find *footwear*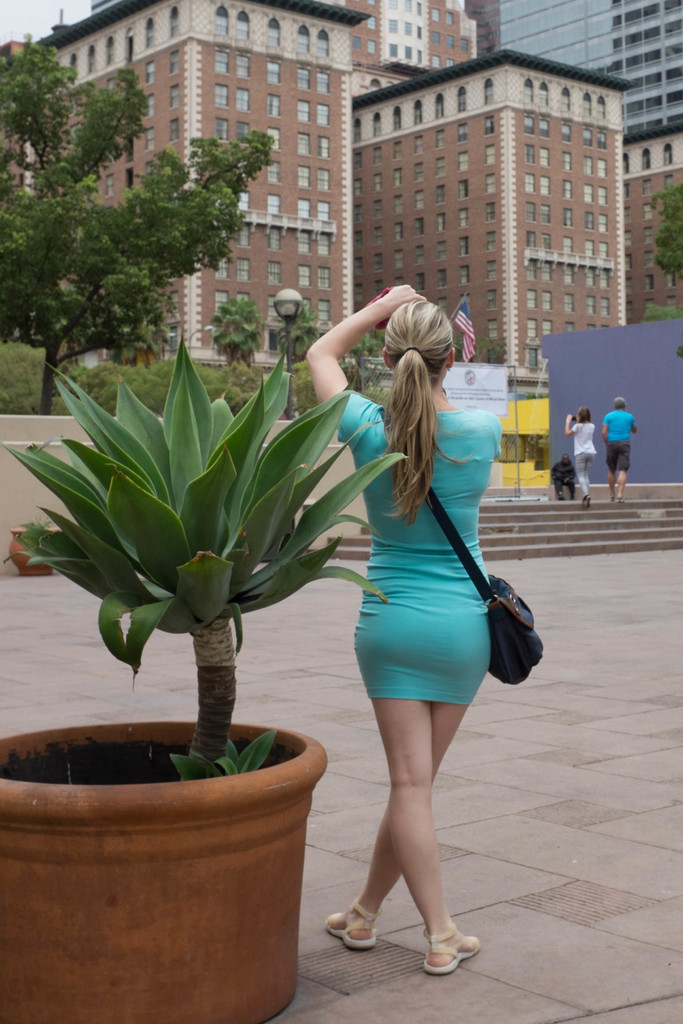
x1=408, y1=916, x2=479, y2=980
